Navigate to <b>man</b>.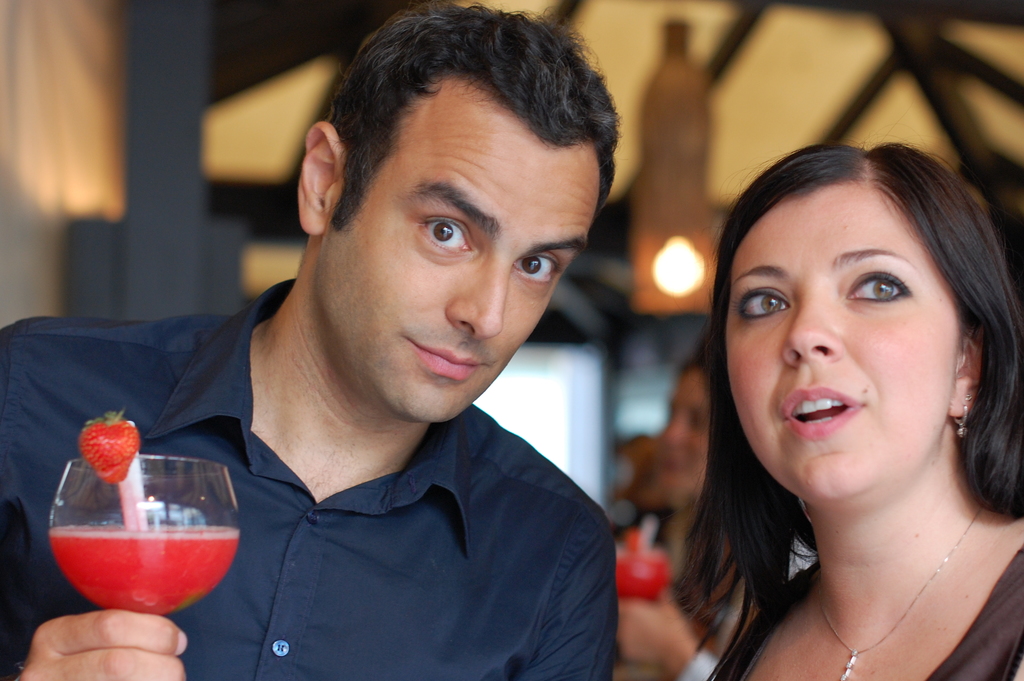
Navigation target: box=[35, 31, 687, 664].
